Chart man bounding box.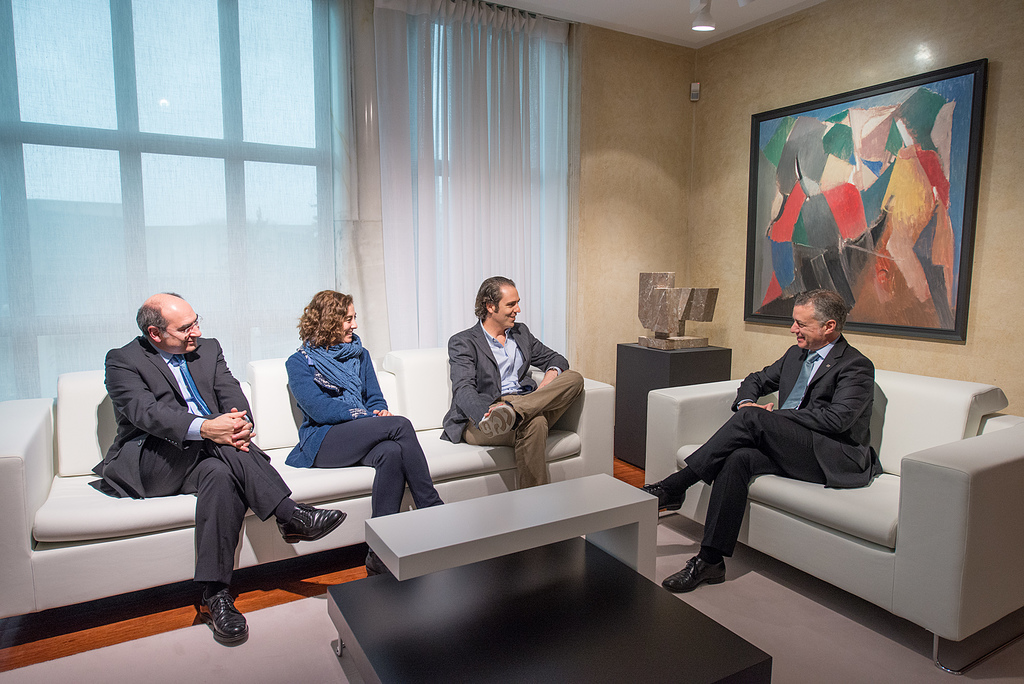
Charted: <bbox>438, 273, 585, 489</bbox>.
